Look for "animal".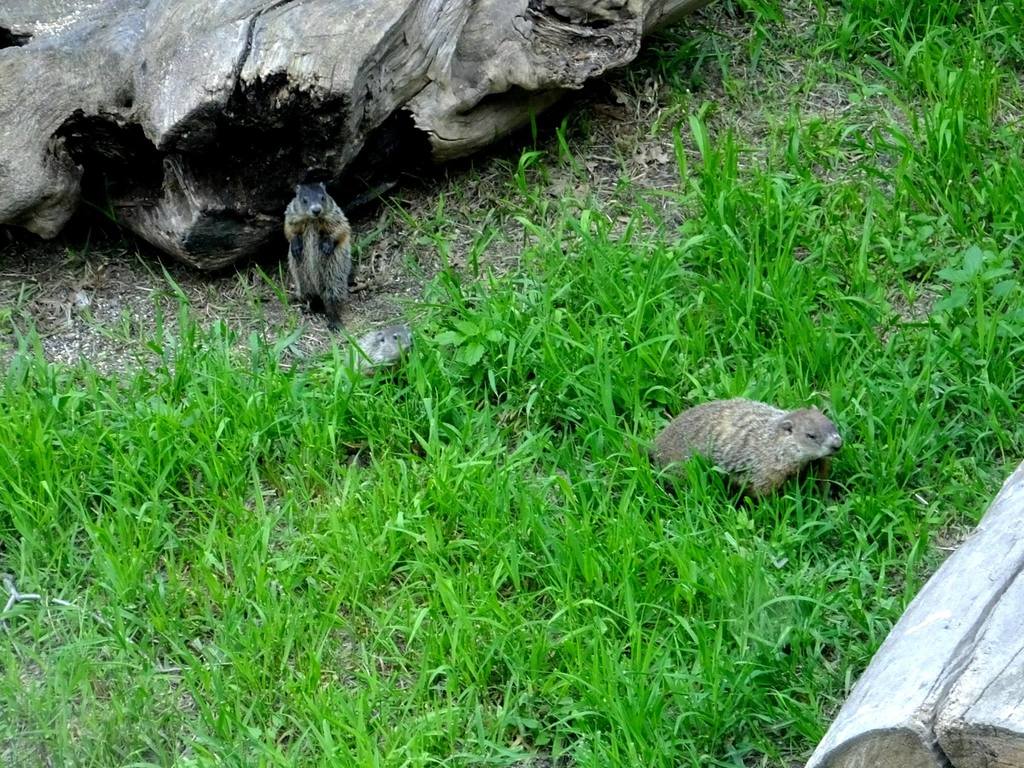
Found: 651, 395, 849, 494.
